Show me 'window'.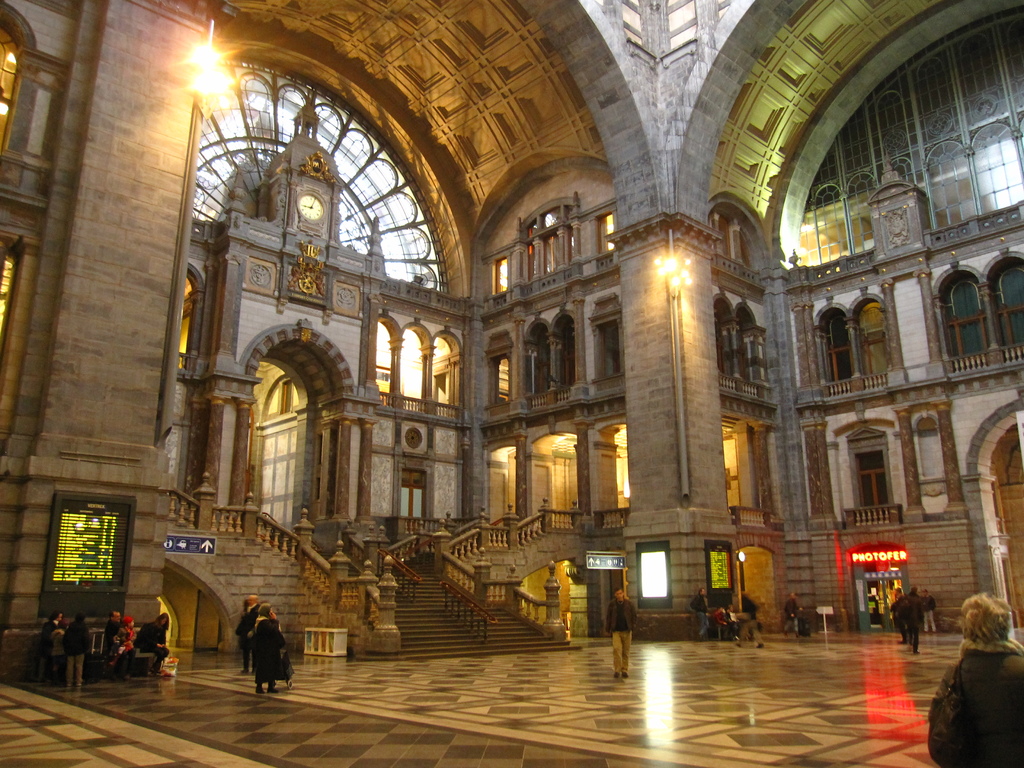
'window' is here: 0, 24, 20, 148.
